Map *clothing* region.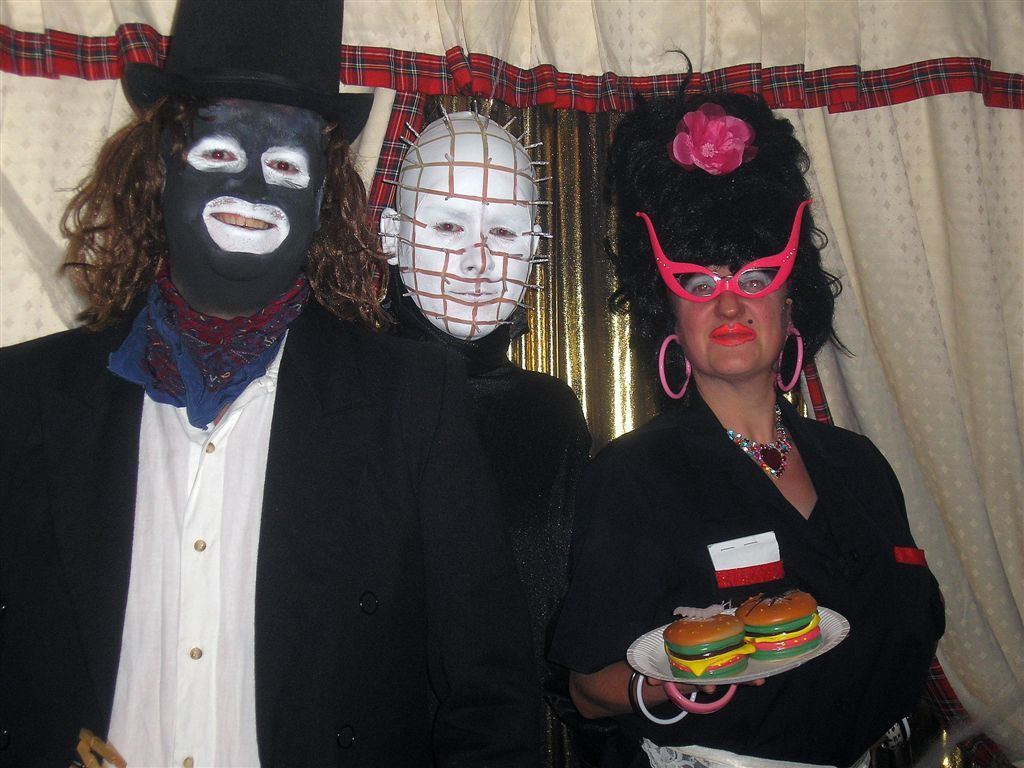
Mapped to select_region(405, 325, 607, 758).
